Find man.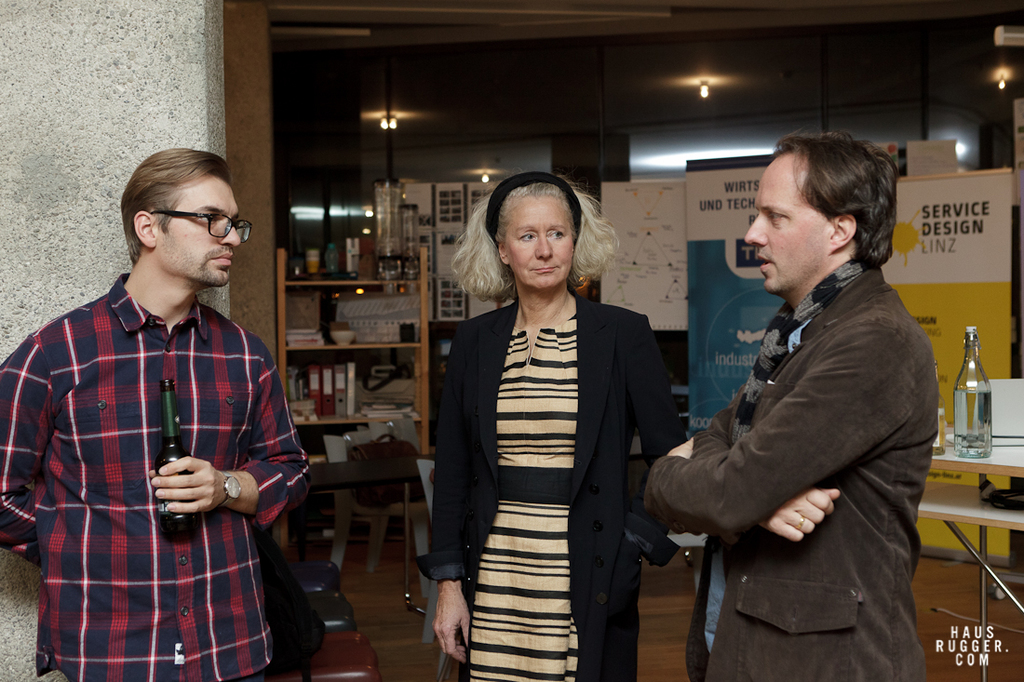
Rect(648, 126, 953, 681).
